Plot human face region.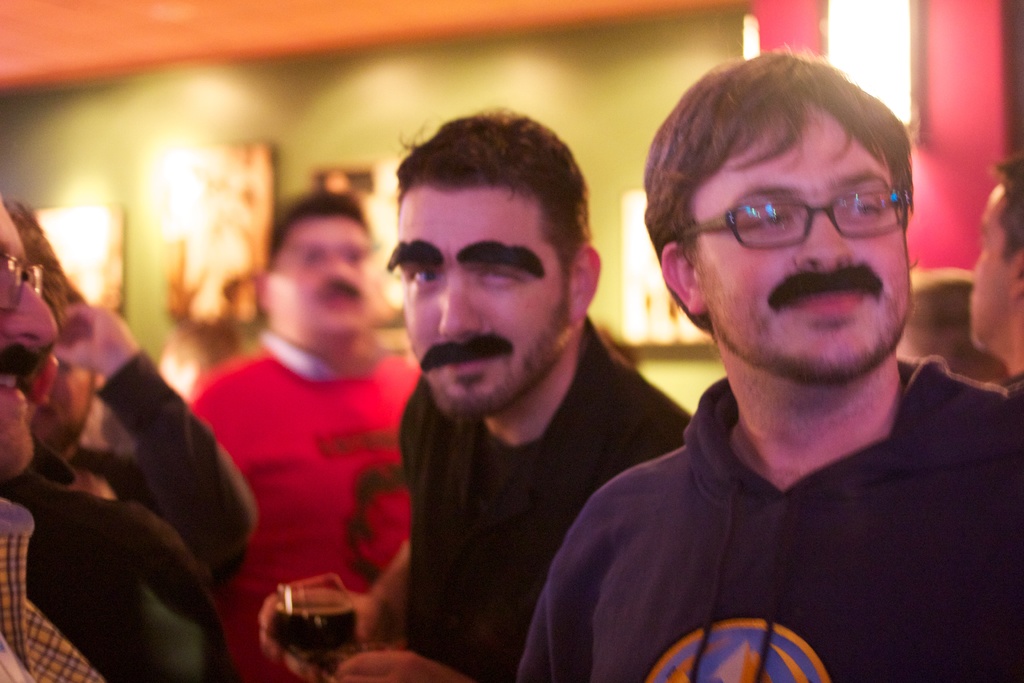
Plotted at region(400, 181, 565, 393).
